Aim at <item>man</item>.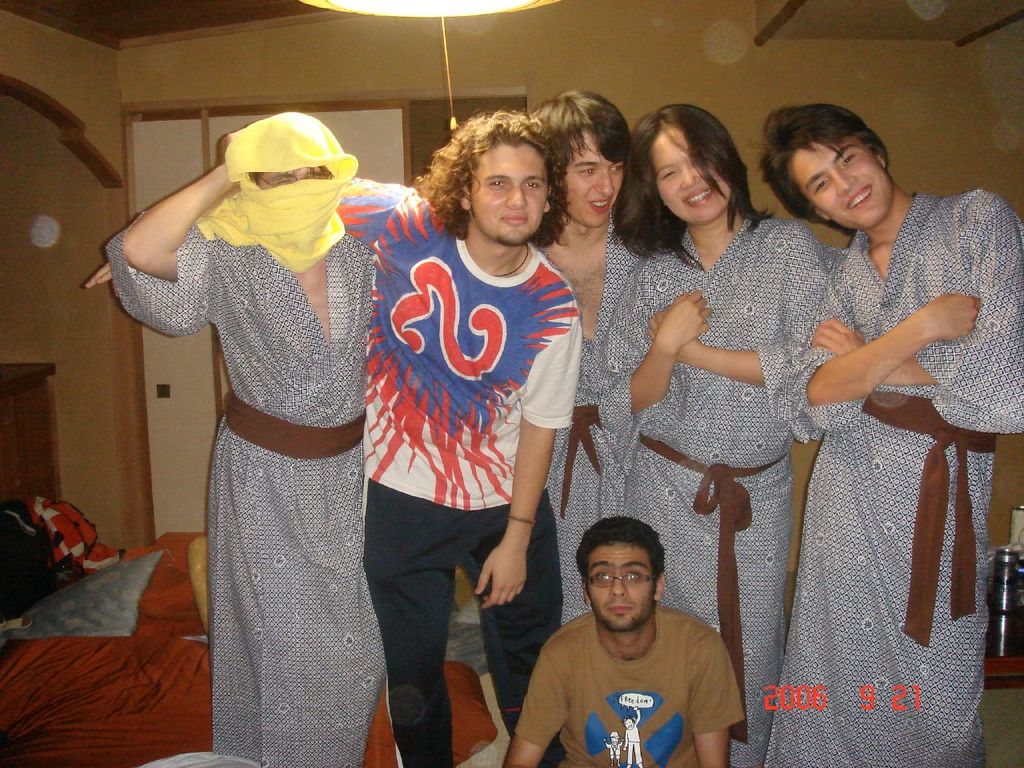
Aimed at rect(80, 104, 583, 767).
